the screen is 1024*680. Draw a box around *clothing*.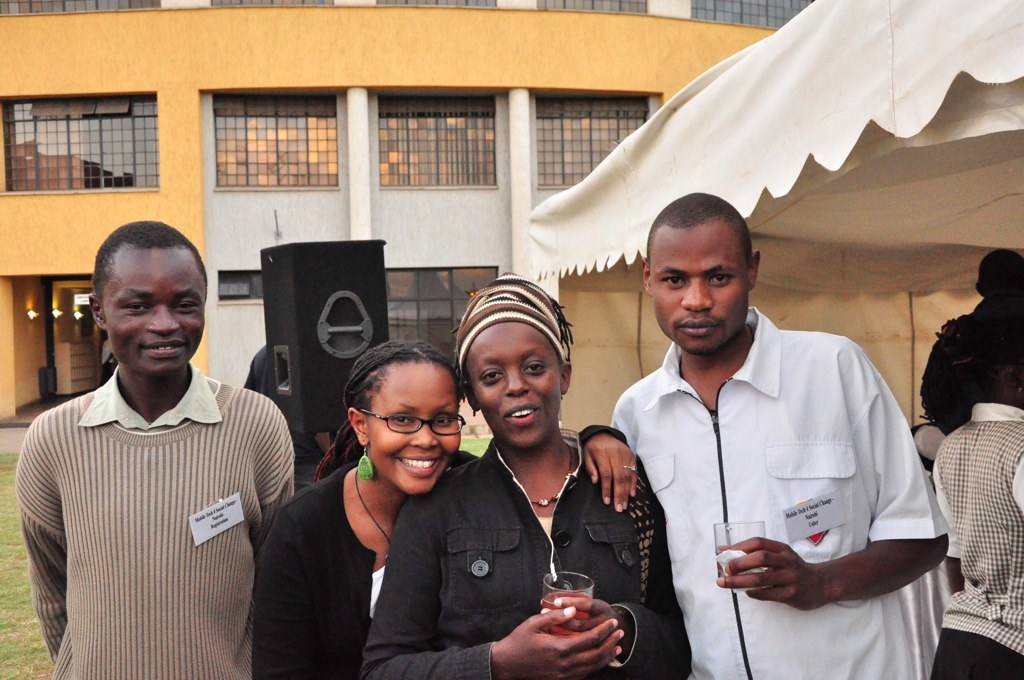
rect(15, 372, 300, 679).
